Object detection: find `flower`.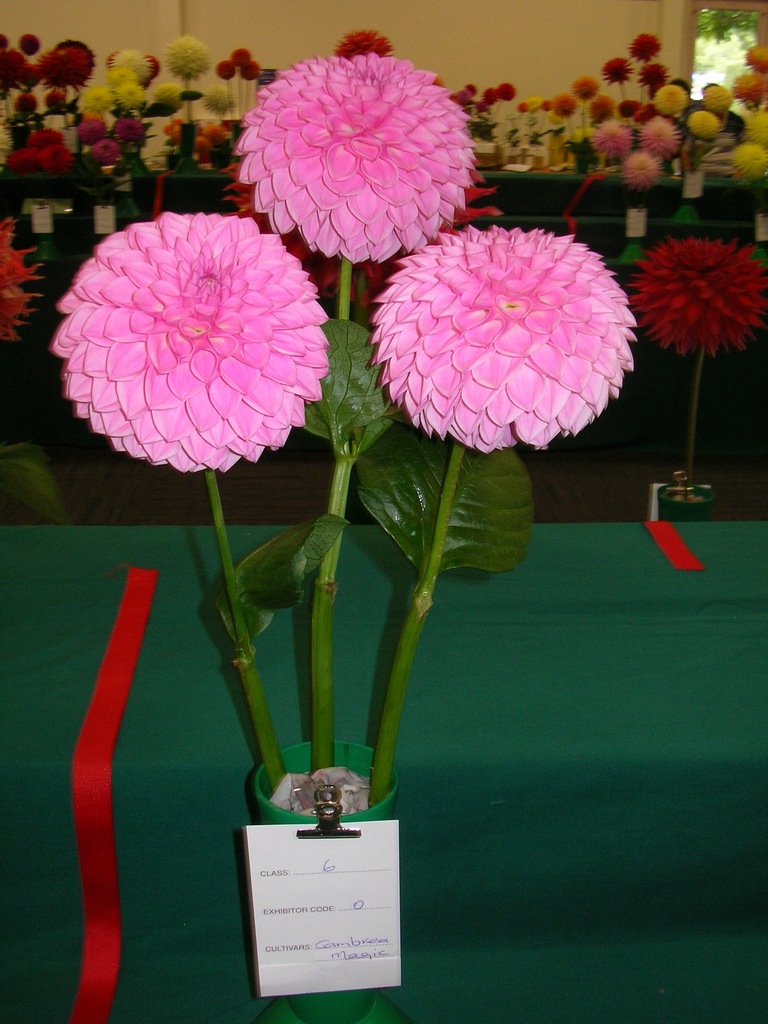
{"left": 0, "top": 214, "right": 37, "bottom": 344}.
